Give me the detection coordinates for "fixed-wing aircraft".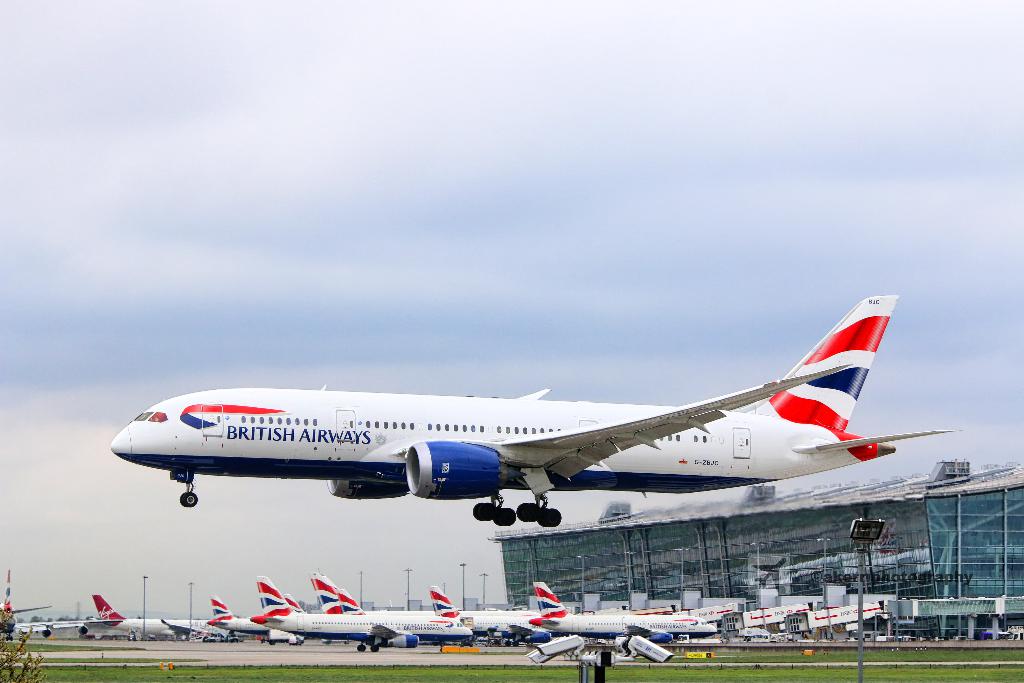
{"x1": 532, "y1": 576, "x2": 710, "y2": 645}.
